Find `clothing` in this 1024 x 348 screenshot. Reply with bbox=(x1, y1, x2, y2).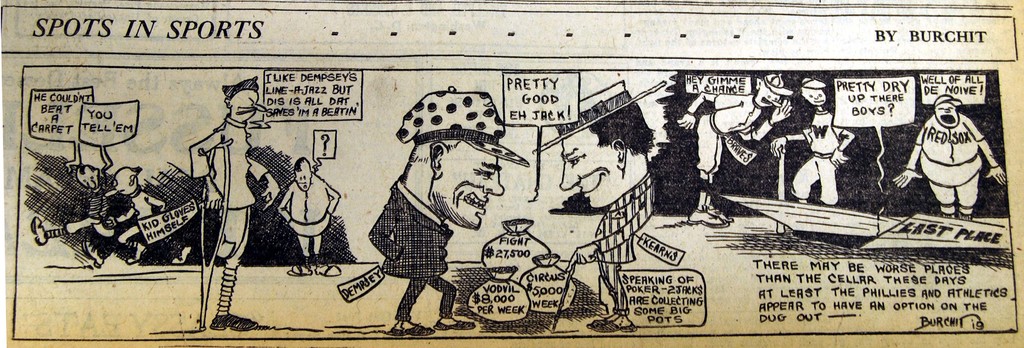
bbox=(754, 73, 789, 99).
